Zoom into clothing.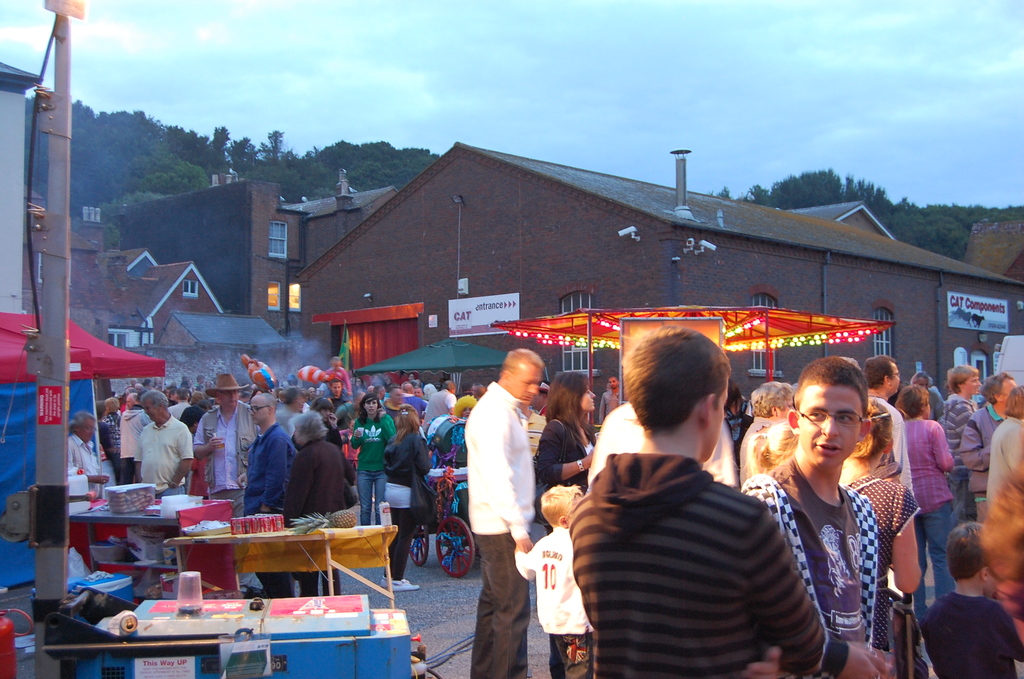
Zoom target: (left=323, top=384, right=344, bottom=409).
